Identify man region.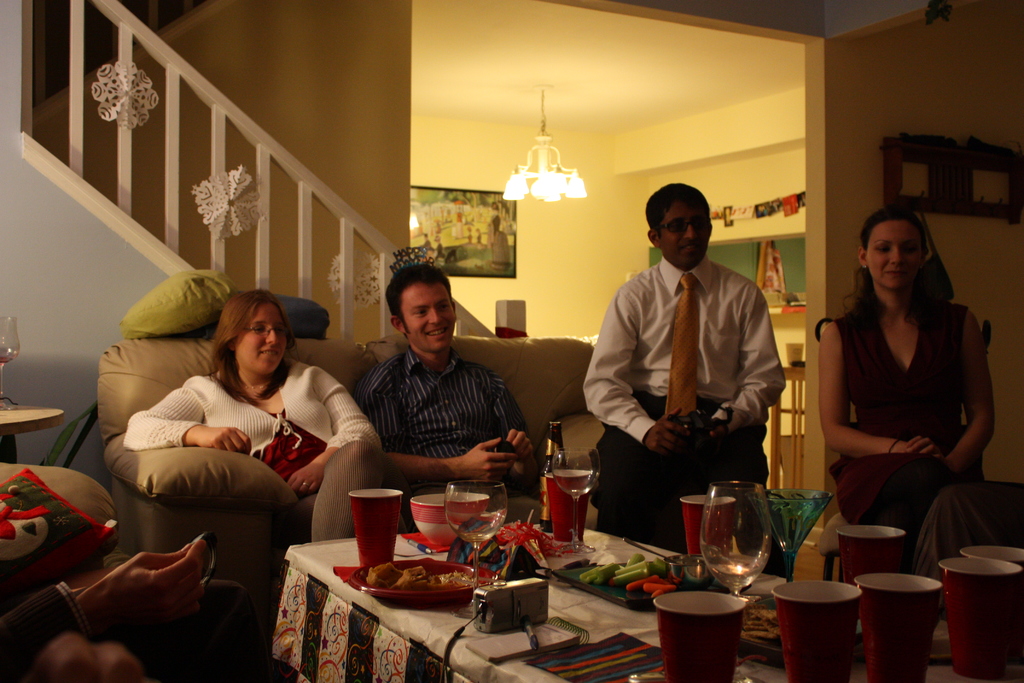
Region: l=358, t=261, r=566, b=509.
